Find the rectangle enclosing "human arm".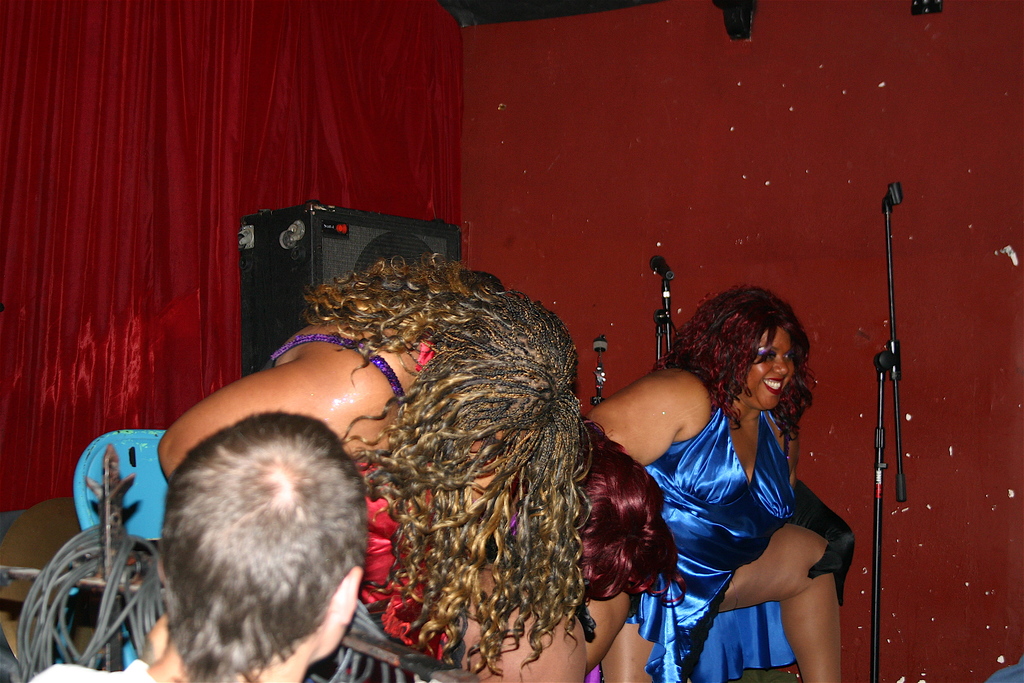
<bbox>789, 440, 802, 485</bbox>.
